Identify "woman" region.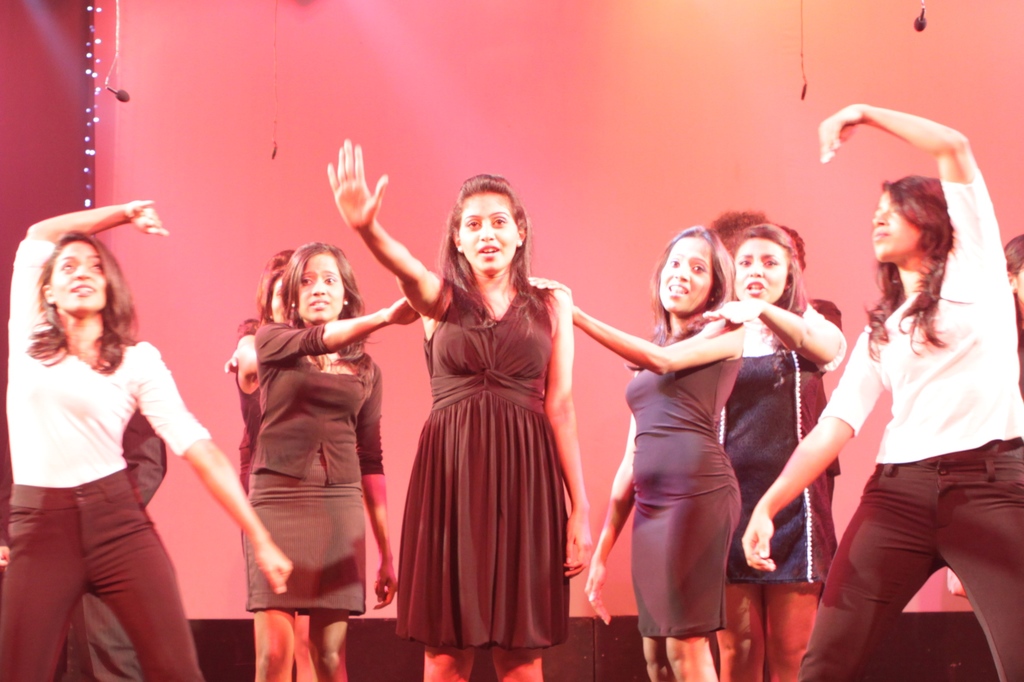
Region: BBox(3, 204, 294, 681).
